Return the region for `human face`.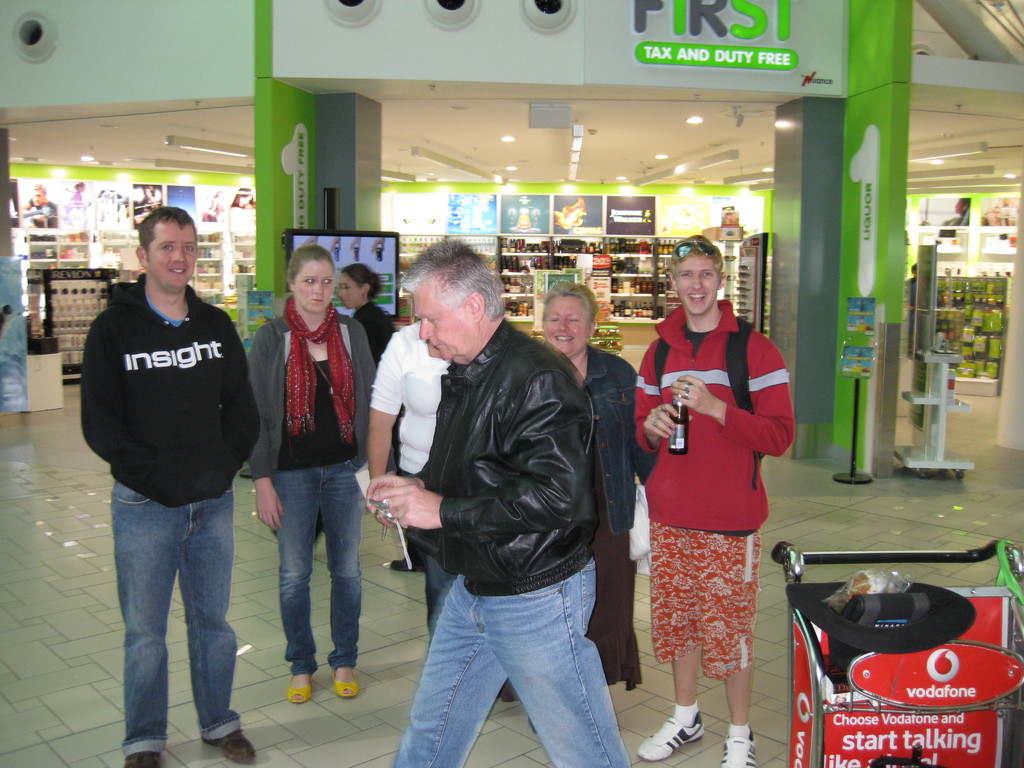
{"x1": 676, "y1": 255, "x2": 717, "y2": 317}.
